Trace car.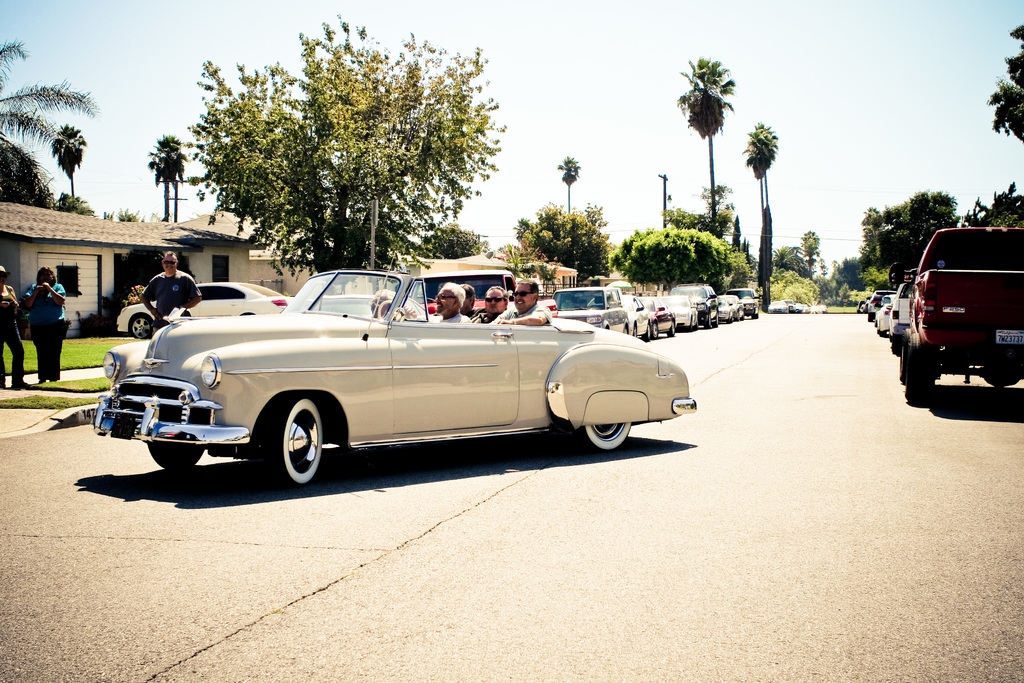
Traced to box=[111, 277, 292, 340].
